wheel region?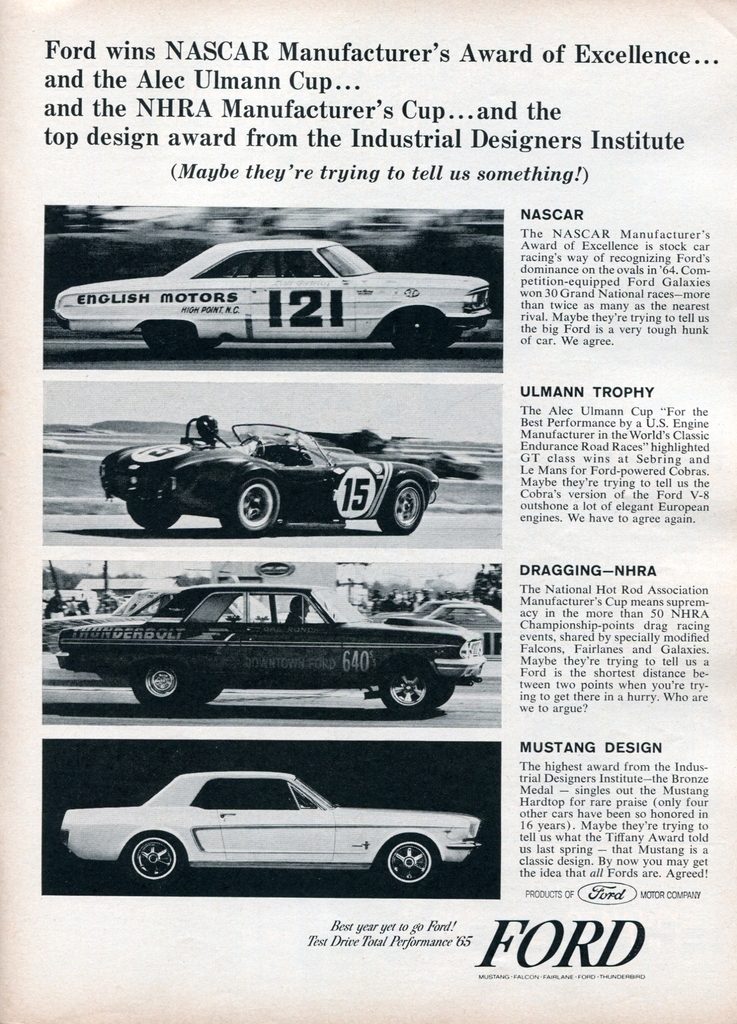
[left=120, top=822, right=197, bottom=895]
